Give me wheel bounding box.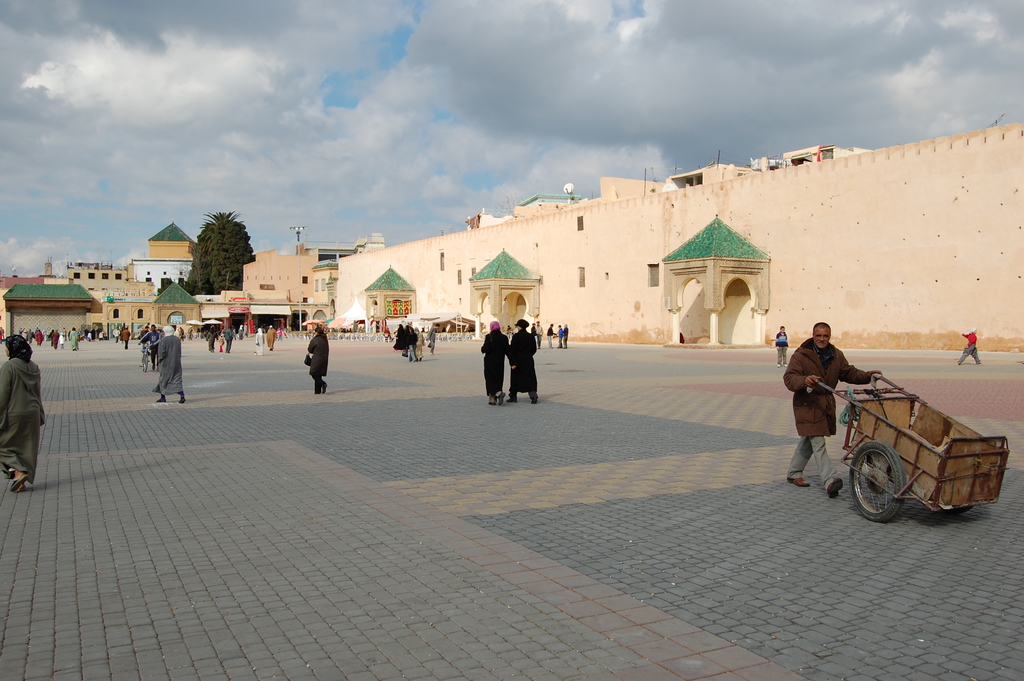
943,506,973,516.
